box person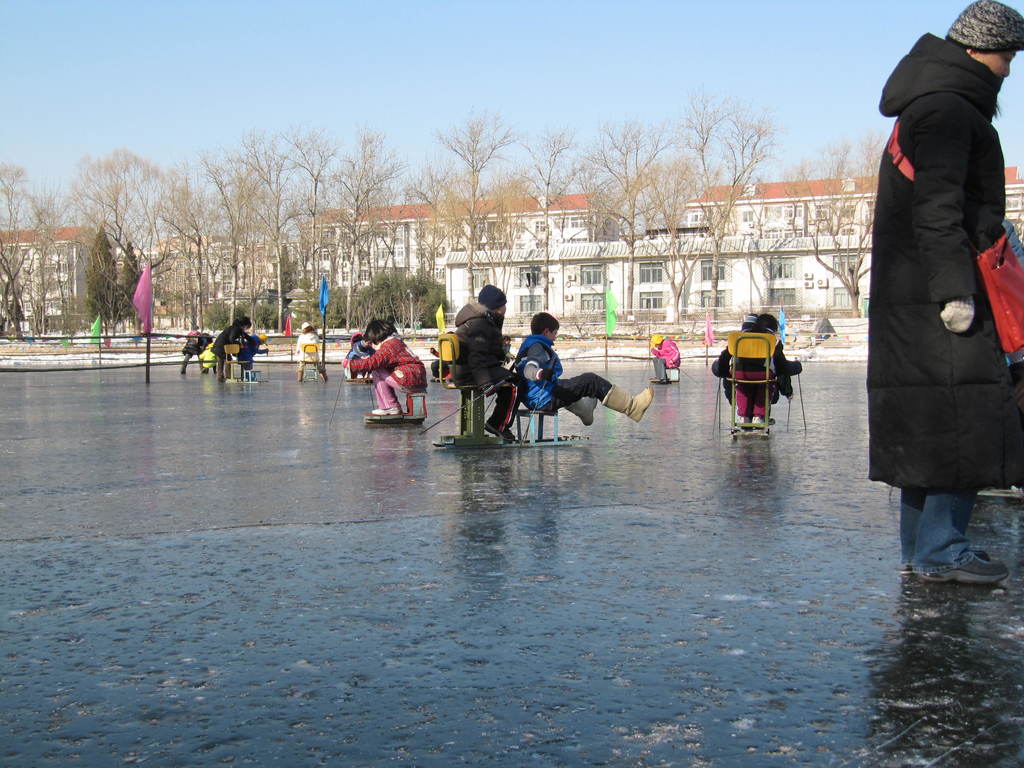
box=[349, 317, 414, 426]
